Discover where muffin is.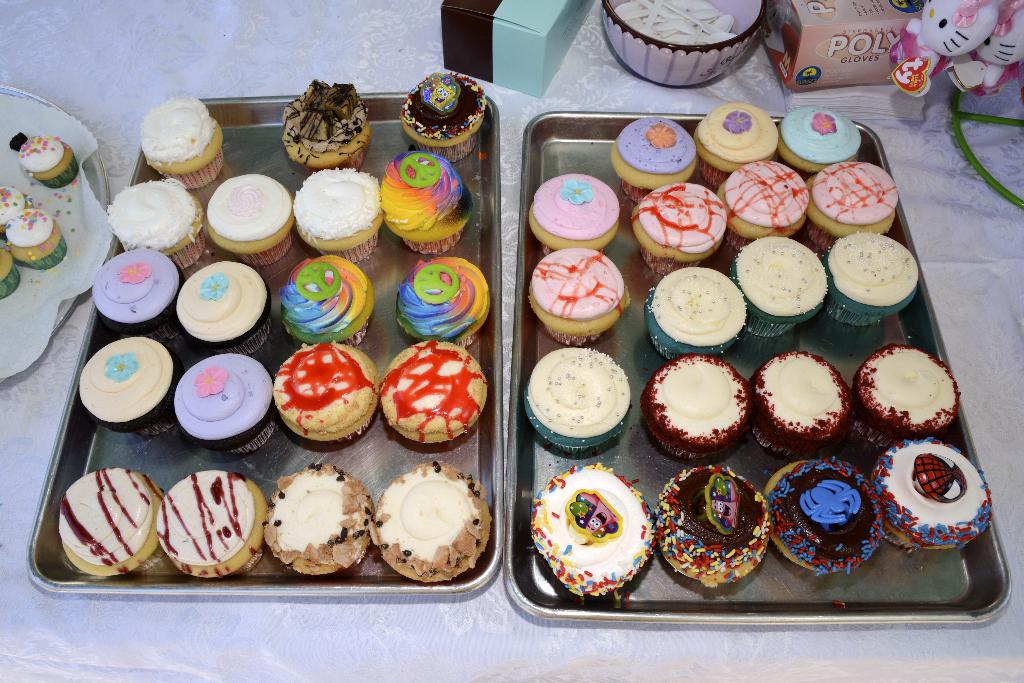
Discovered at {"x1": 525, "y1": 346, "x2": 634, "y2": 462}.
